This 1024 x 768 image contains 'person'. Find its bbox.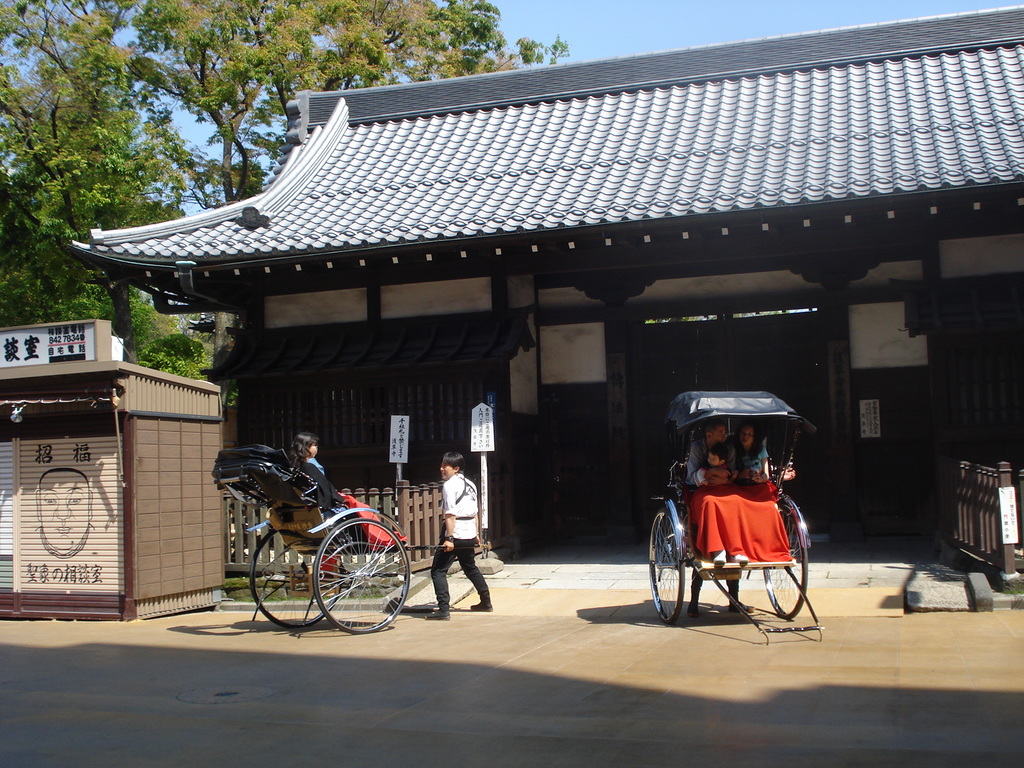
{"x1": 698, "y1": 441, "x2": 726, "y2": 486}.
